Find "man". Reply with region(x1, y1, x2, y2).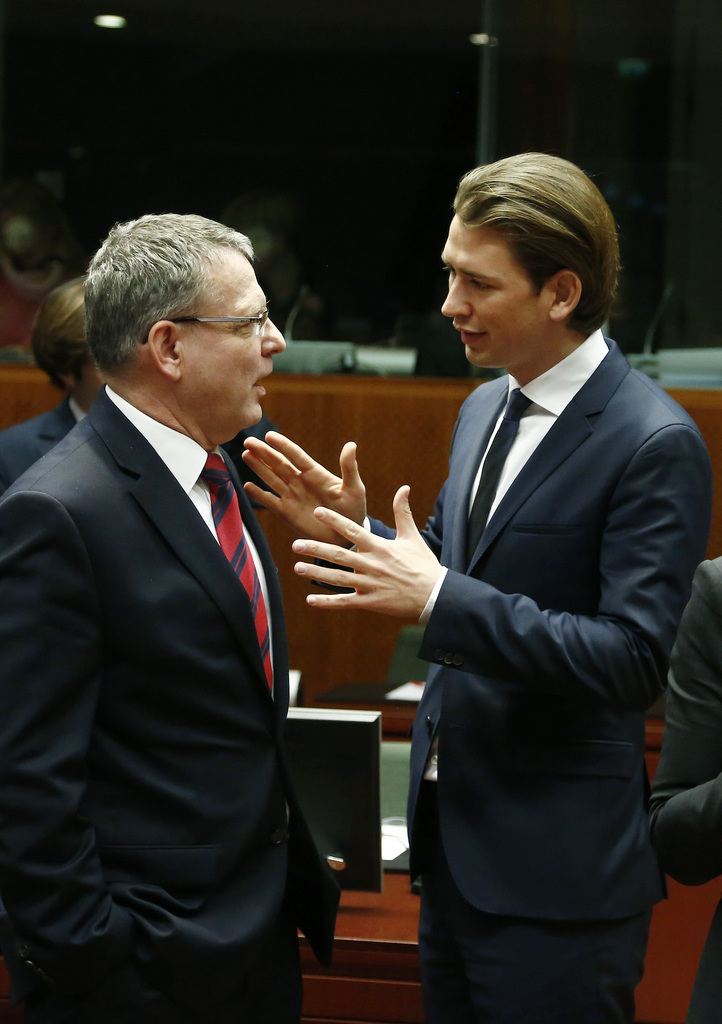
region(238, 151, 714, 1020).
